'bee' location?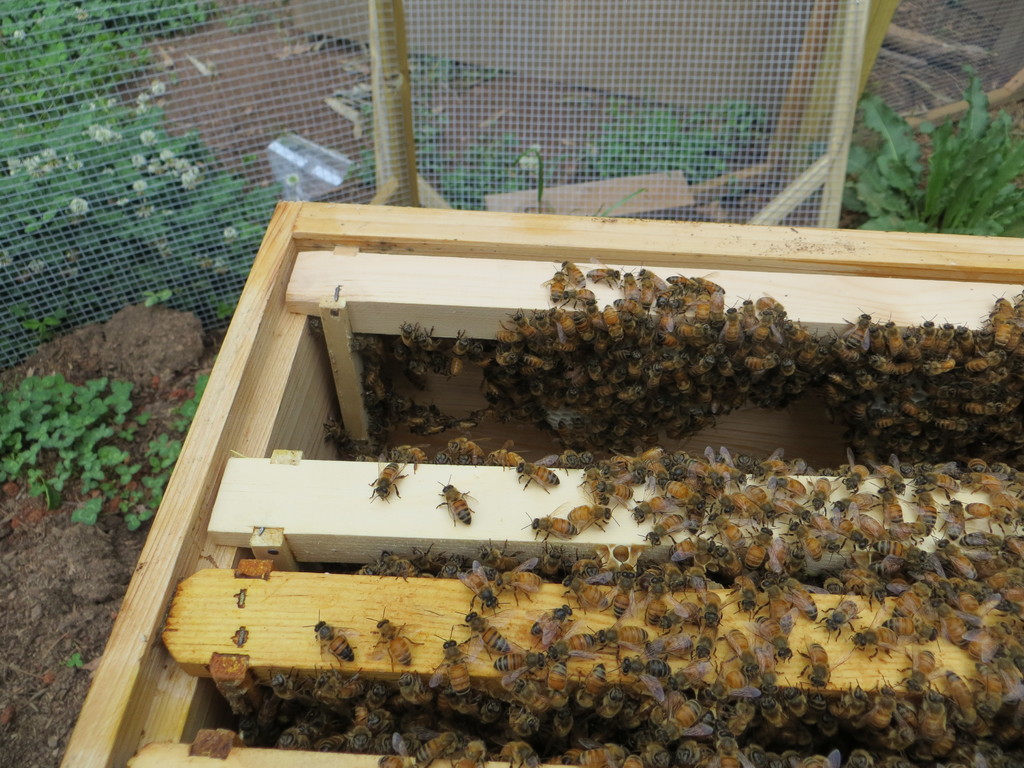
BBox(566, 579, 605, 604)
